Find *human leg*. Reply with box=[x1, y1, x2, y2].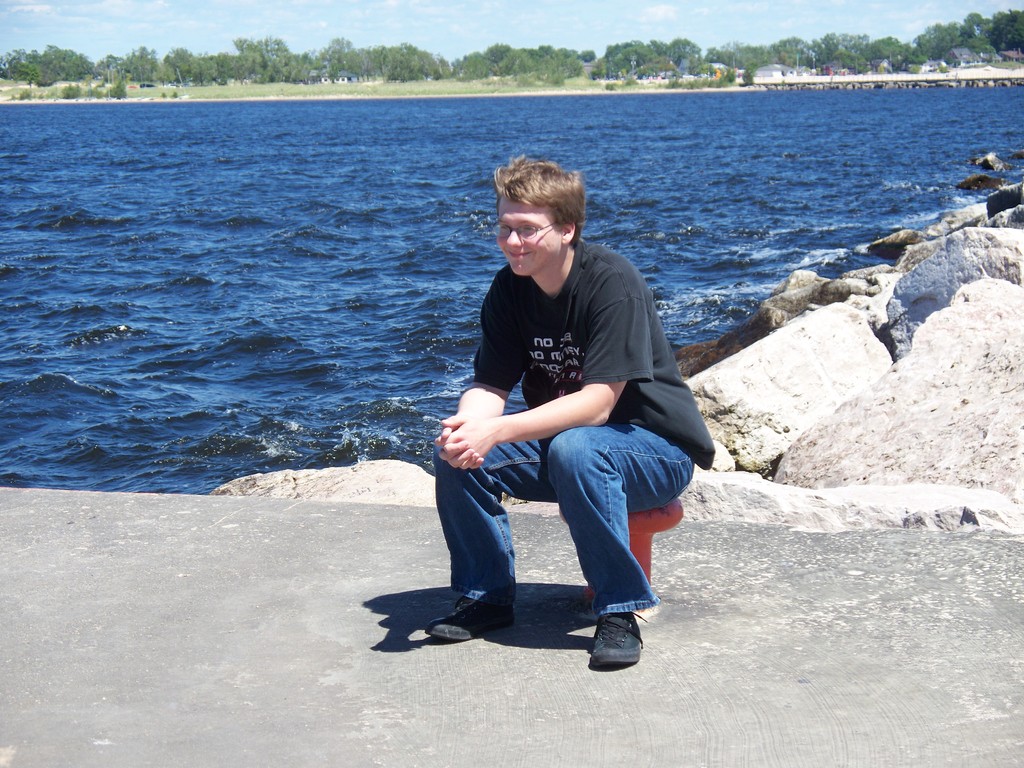
box=[428, 438, 556, 643].
